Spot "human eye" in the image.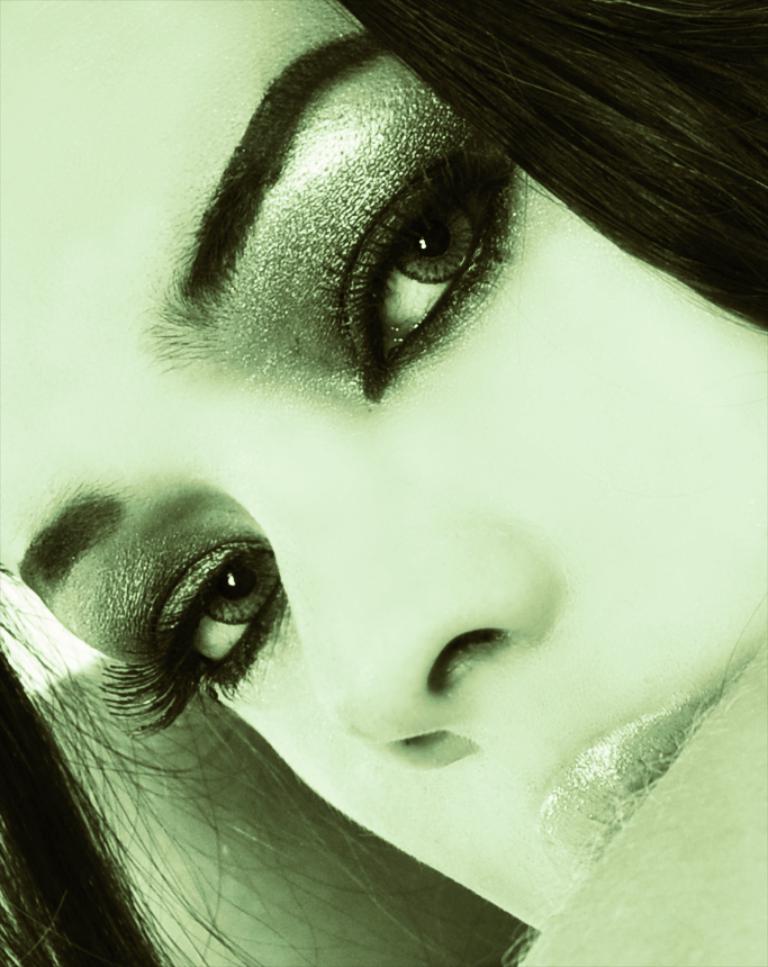
"human eye" found at Rect(307, 116, 532, 421).
